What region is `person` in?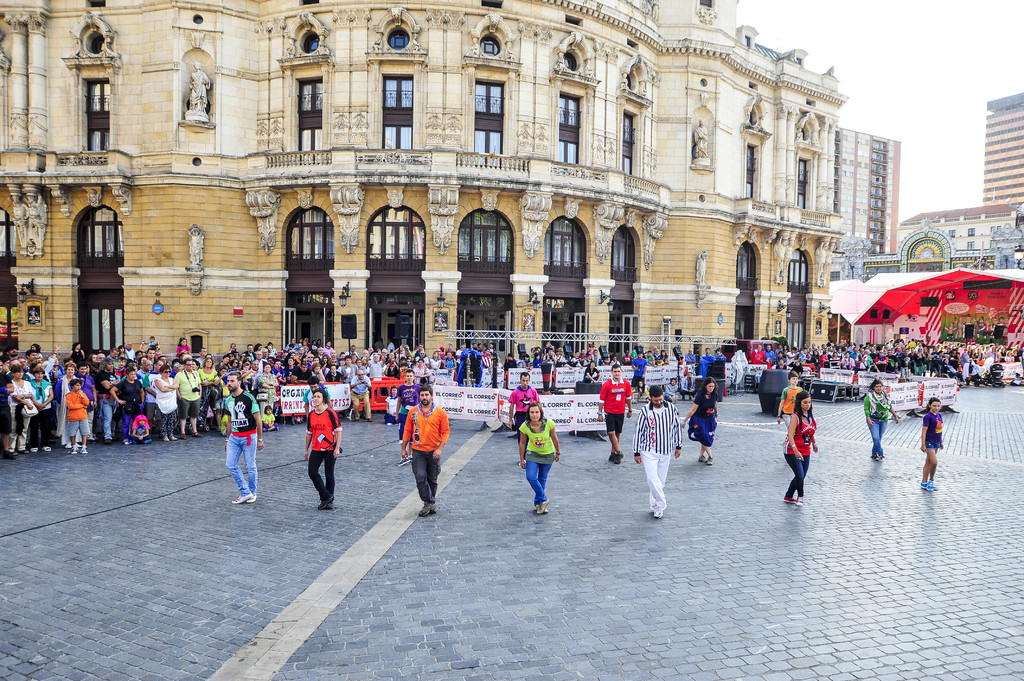
x1=509, y1=372, x2=541, y2=467.
